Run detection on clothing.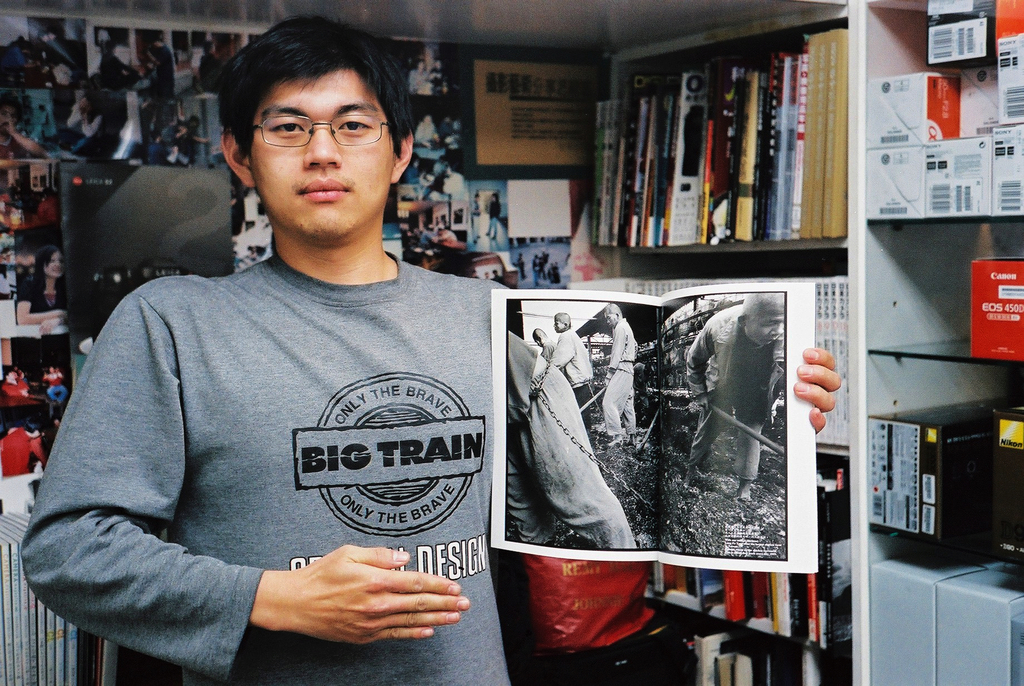
Result: [0,200,50,234].
